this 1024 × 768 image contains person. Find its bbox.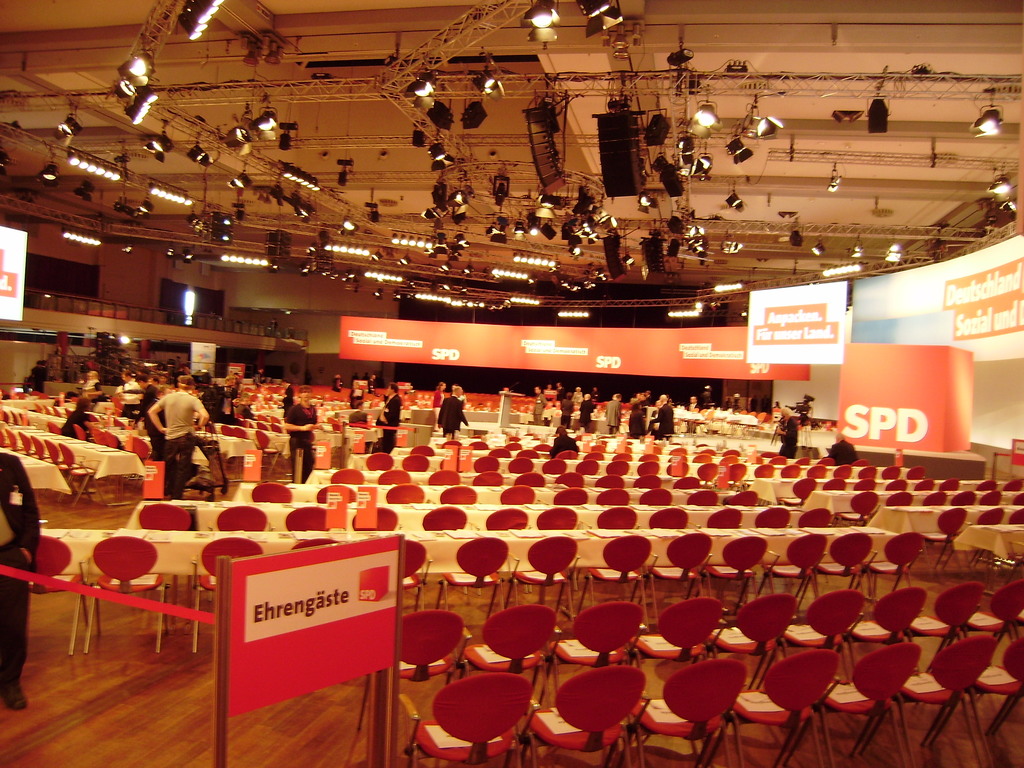
bbox=(556, 390, 575, 428).
